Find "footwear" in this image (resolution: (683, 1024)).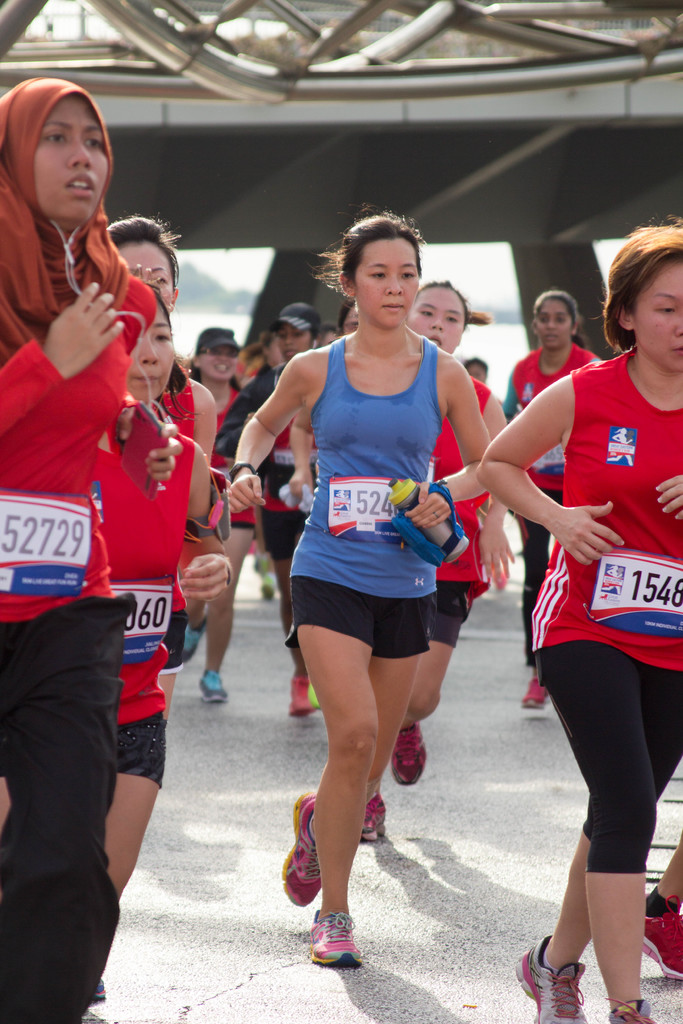
box=[183, 616, 211, 659].
